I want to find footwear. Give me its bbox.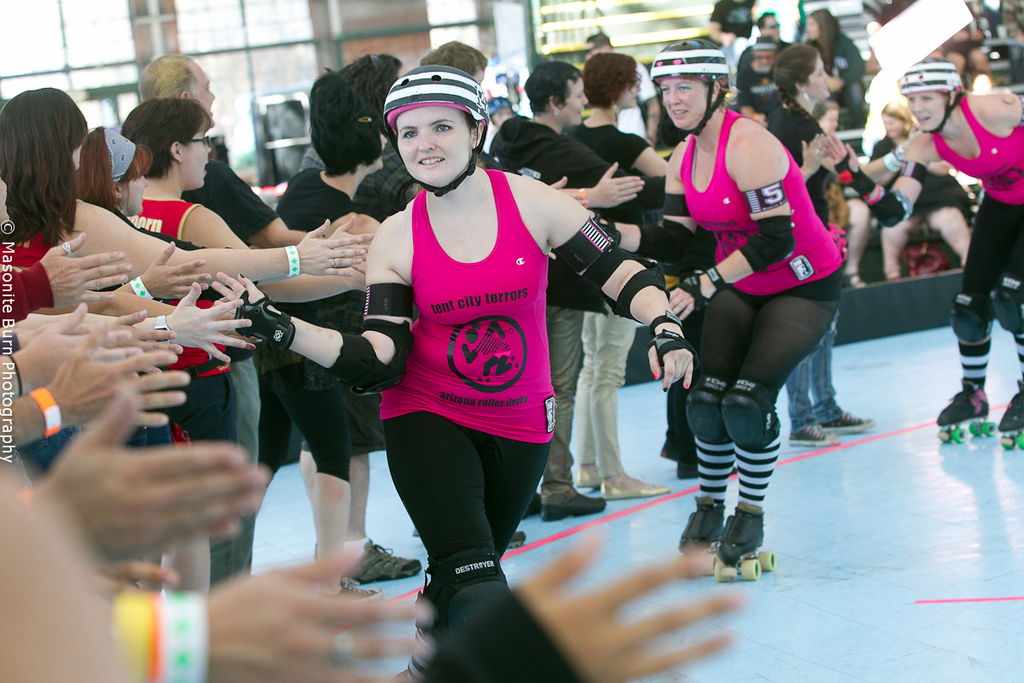
<bbox>997, 378, 1023, 447</bbox>.
